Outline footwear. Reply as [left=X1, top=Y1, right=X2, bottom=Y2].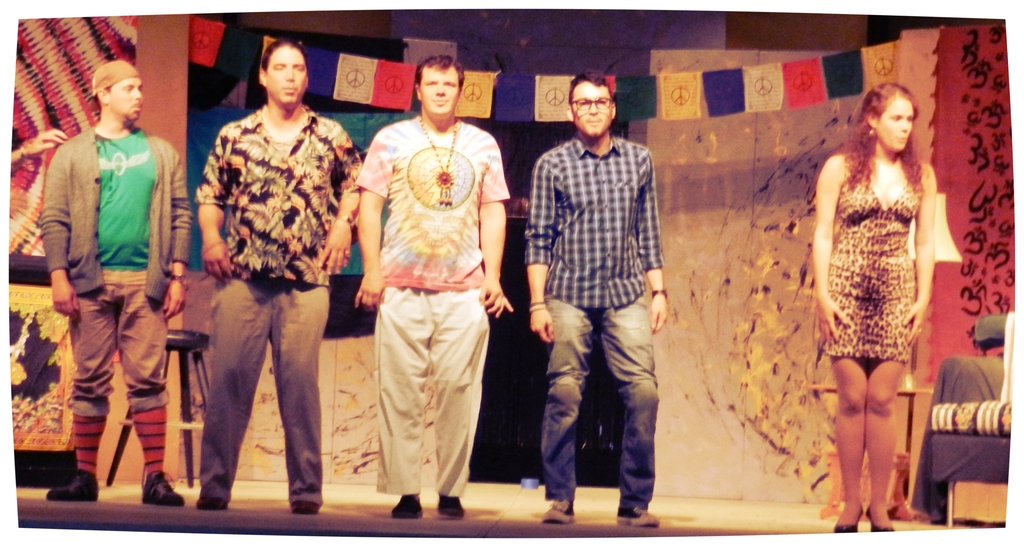
[left=45, top=468, right=95, bottom=505].
